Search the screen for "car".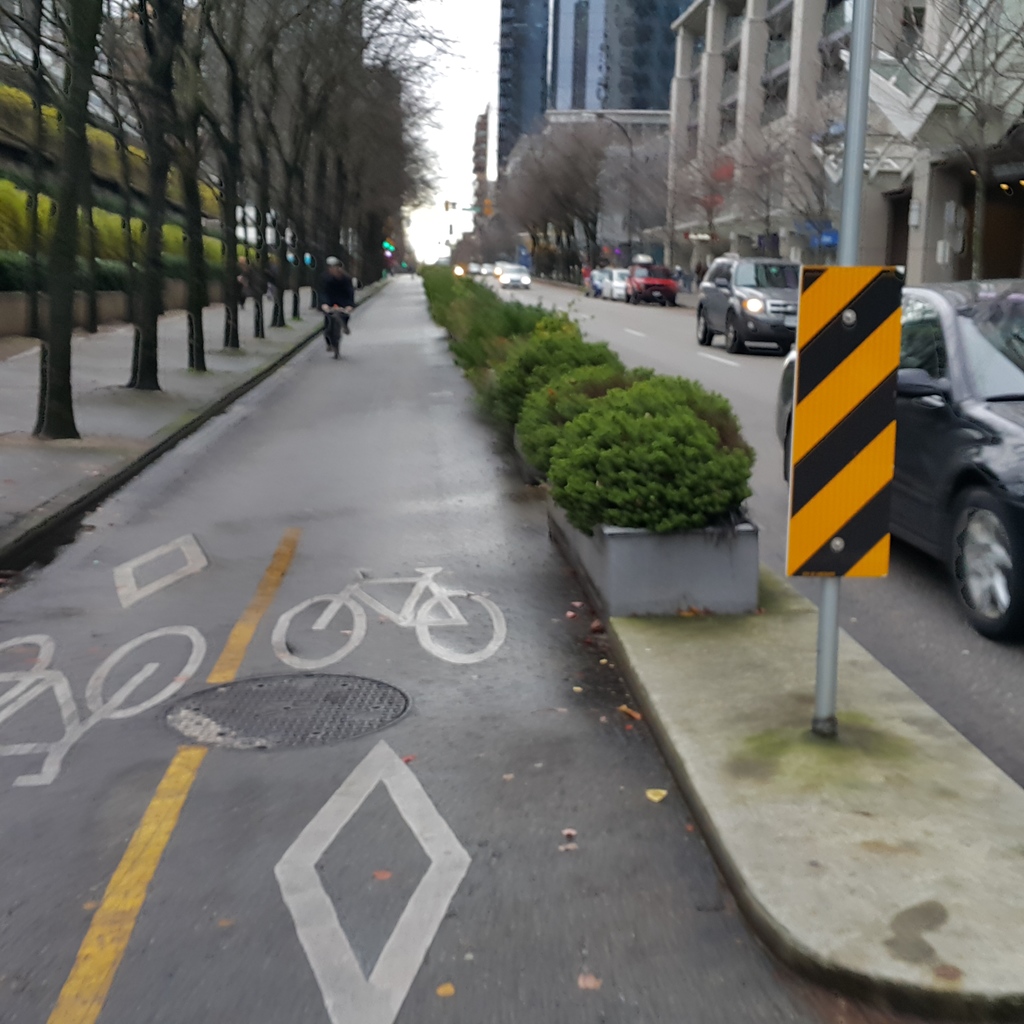
Found at pyautogui.locateOnScreen(694, 250, 804, 358).
